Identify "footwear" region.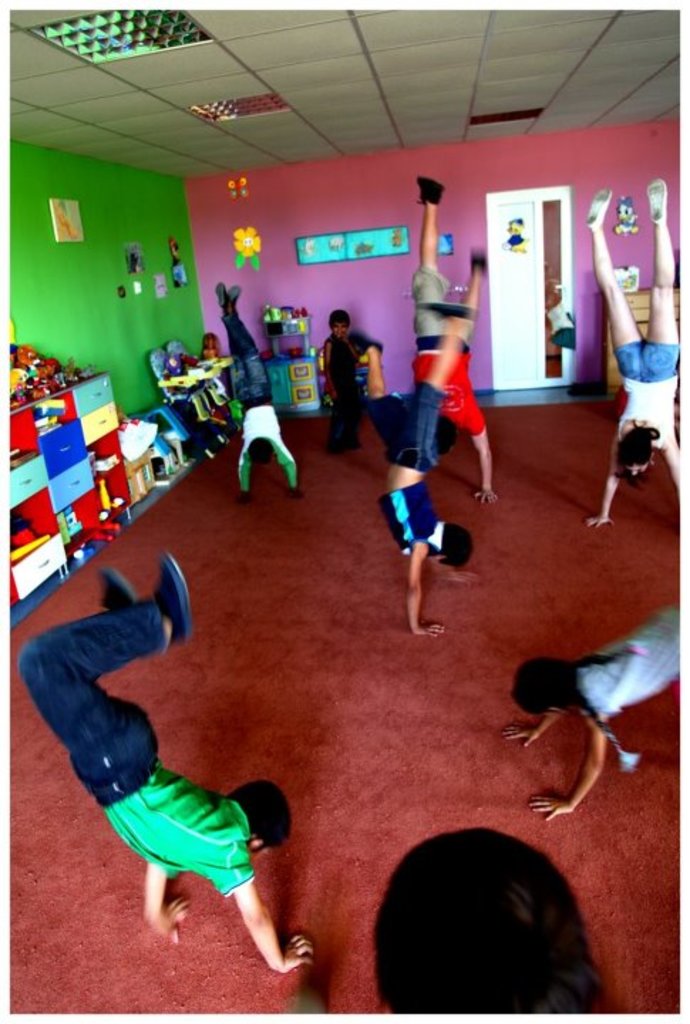
Region: [230,280,242,304].
